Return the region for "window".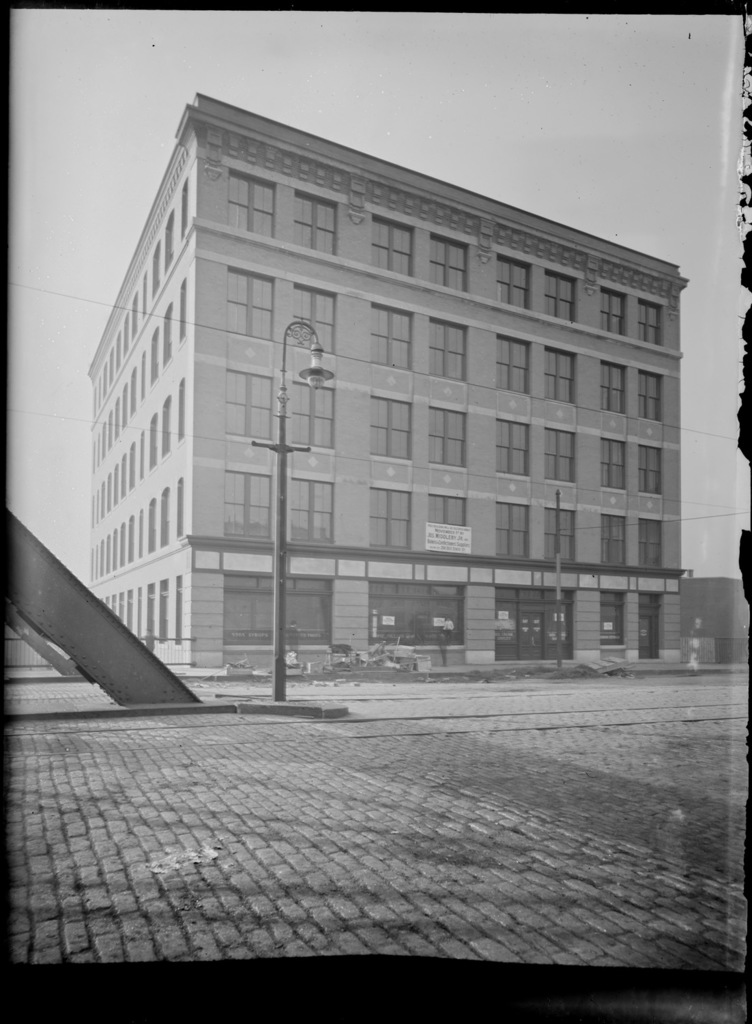
369,483,411,553.
